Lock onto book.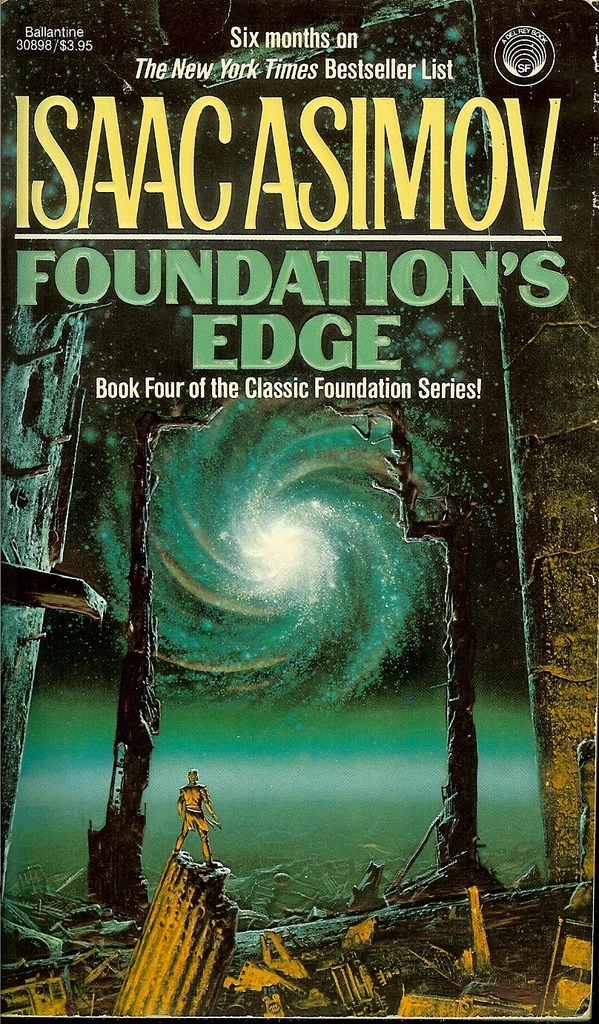
Locked: (0,0,598,1023).
